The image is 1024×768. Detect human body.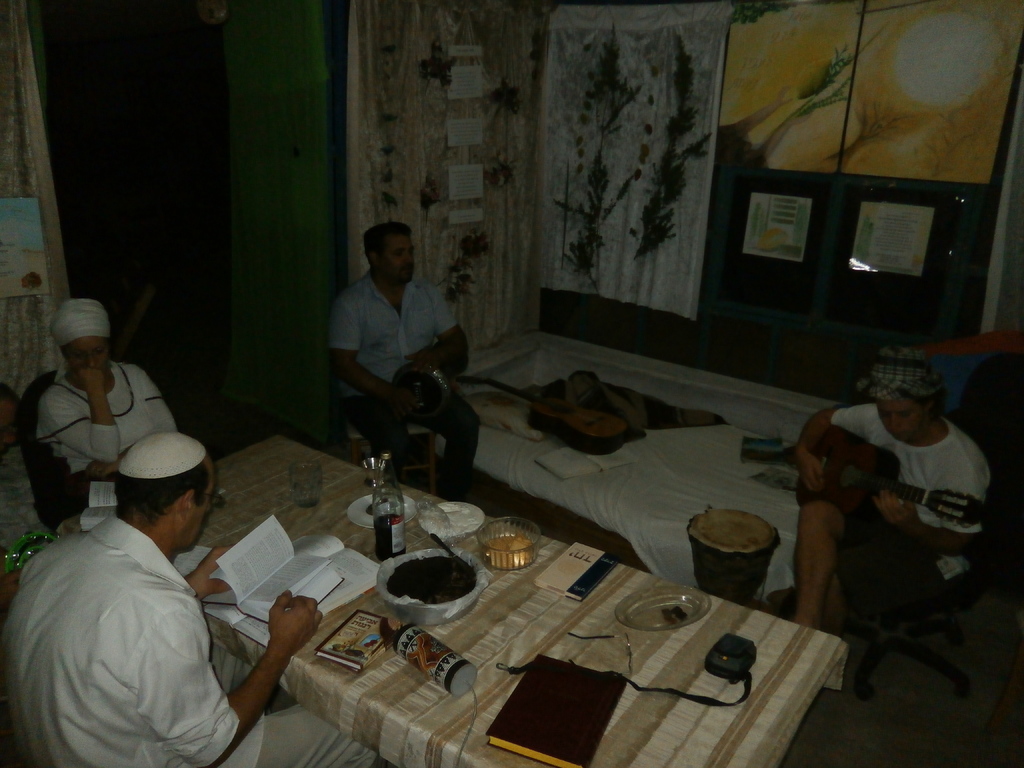
Detection: [335,267,481,496].
